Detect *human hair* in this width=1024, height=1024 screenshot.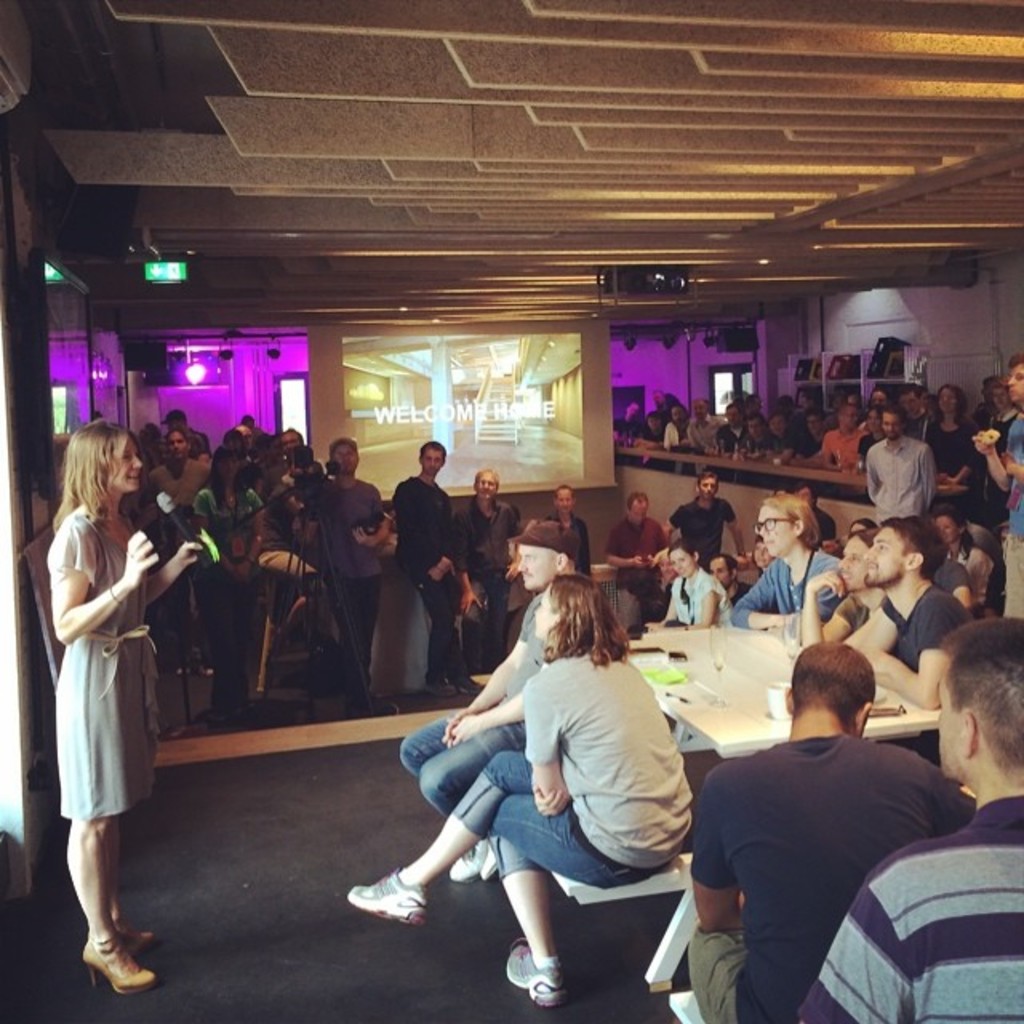
Detection: 723/400/736/414.
